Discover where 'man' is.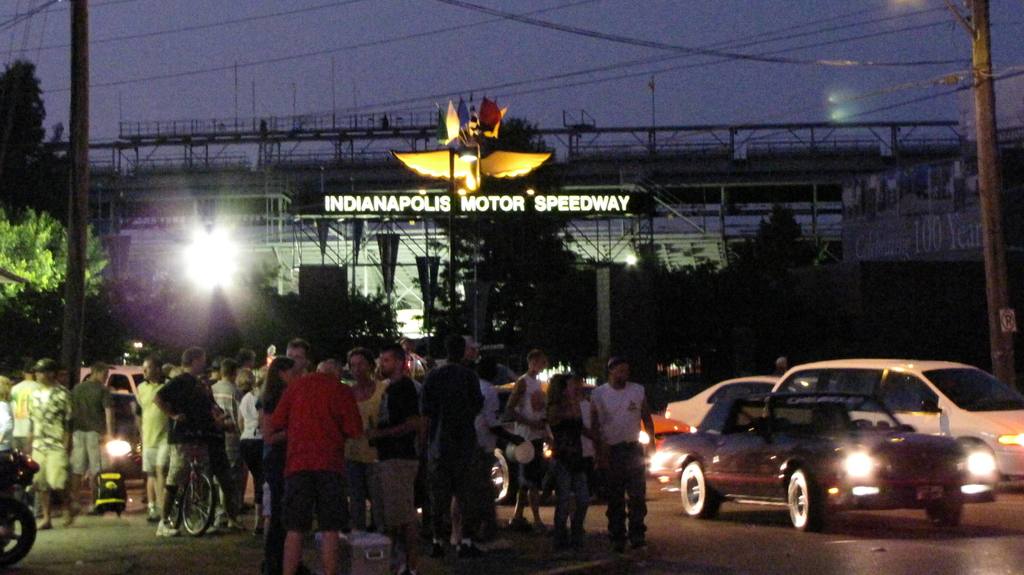
Discovered at <bbox>412, 350, 499, 553</bbox>.
